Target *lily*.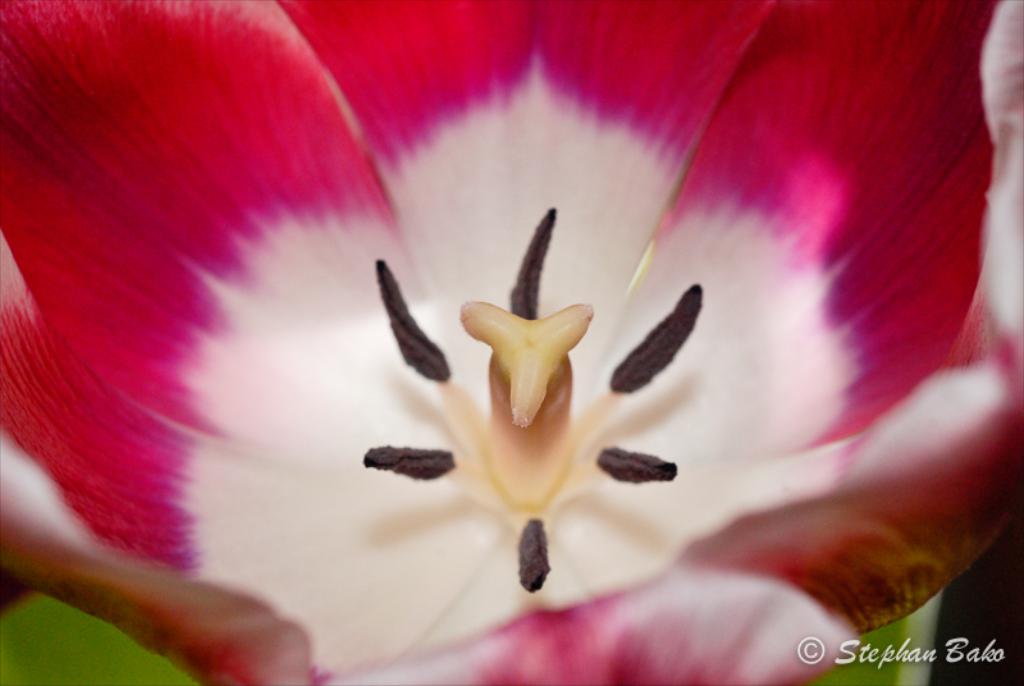
Target region: 0, 0, 1023, 685.
